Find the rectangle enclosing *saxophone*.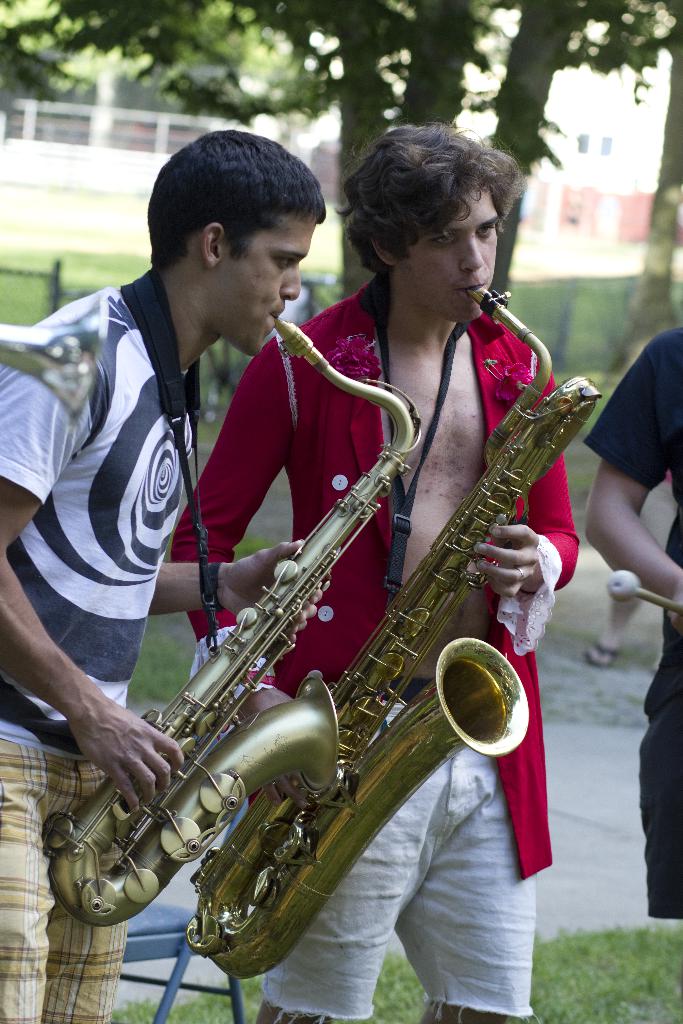
[42, 314, 422, 927].
